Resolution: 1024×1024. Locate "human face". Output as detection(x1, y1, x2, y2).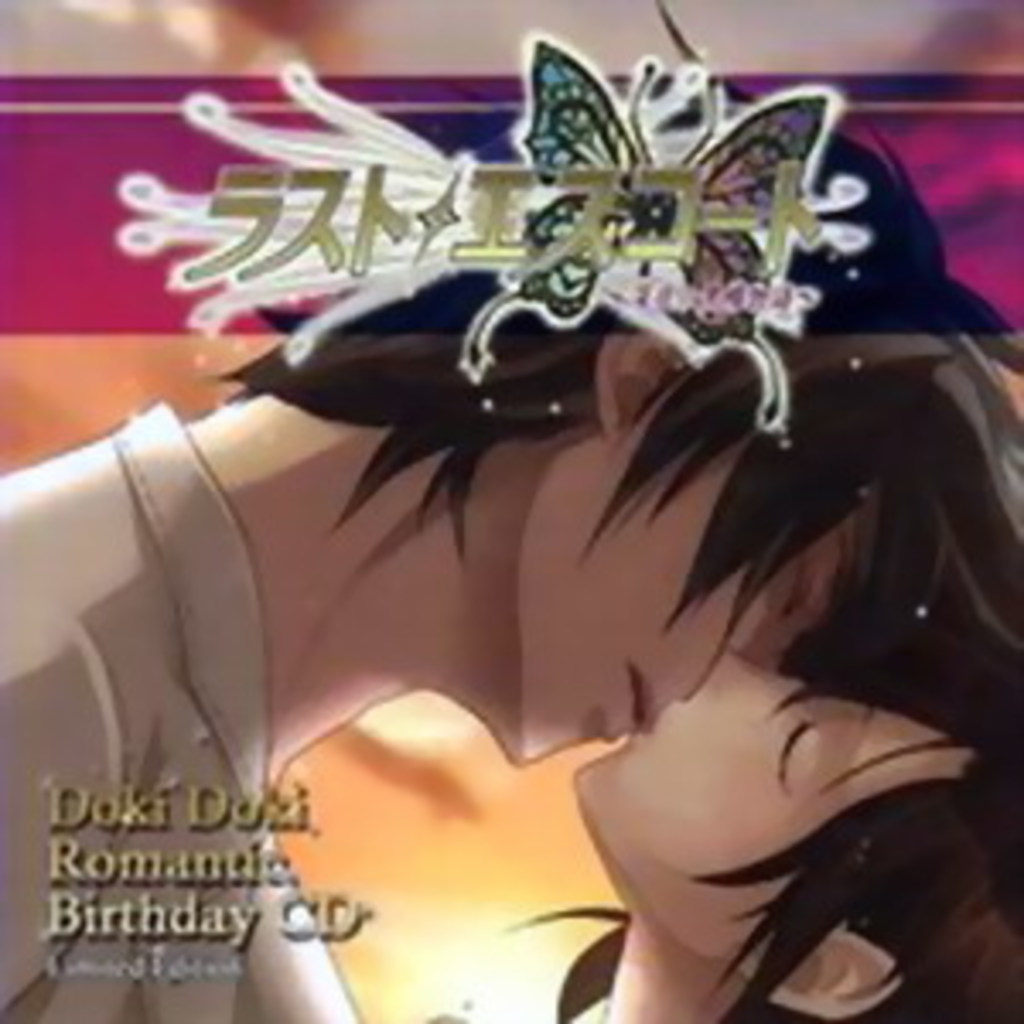
detection(567, 662, 986, 956).
